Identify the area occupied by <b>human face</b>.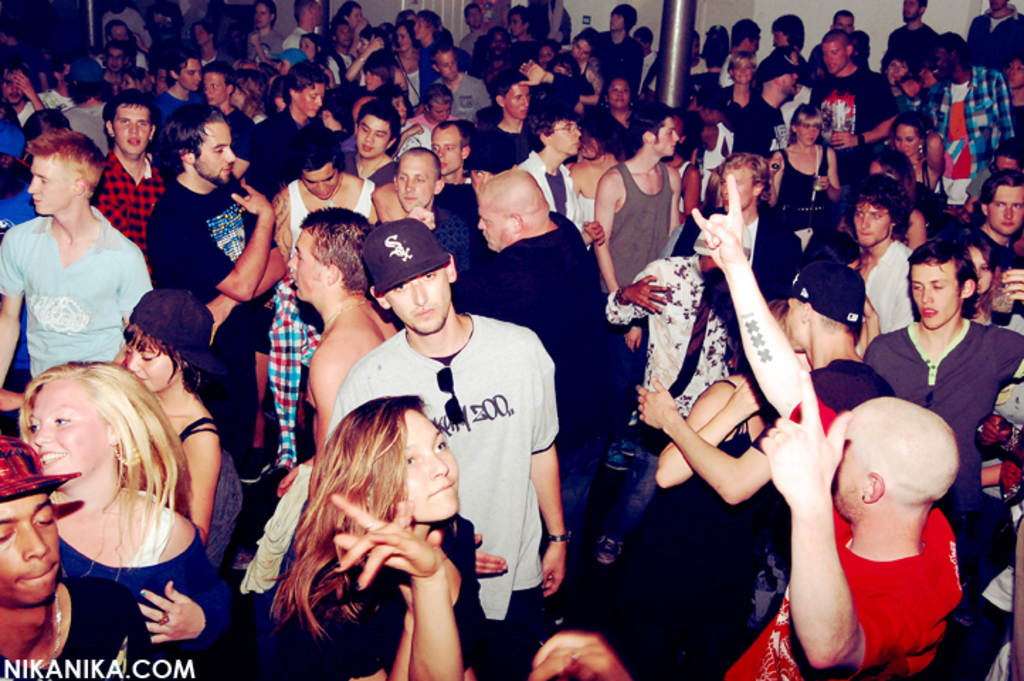
Area: 277/60/292/77.
